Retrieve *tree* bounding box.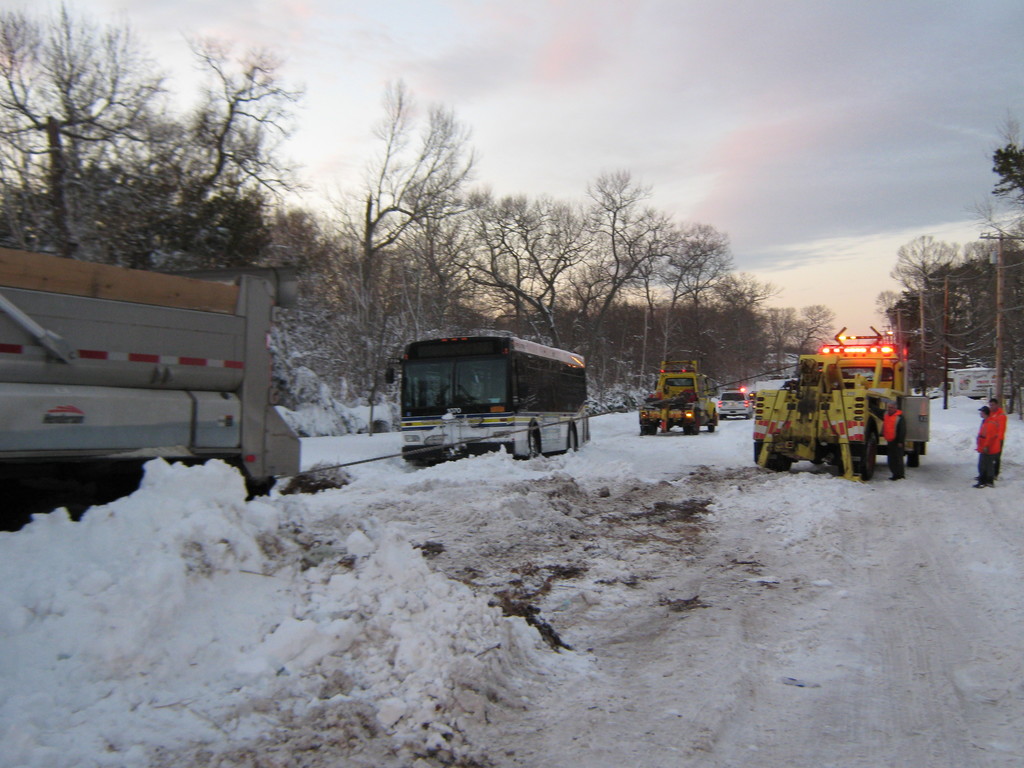
Bounding box: pyautogui.locateOnScreen(705, 271, 776, 386).
